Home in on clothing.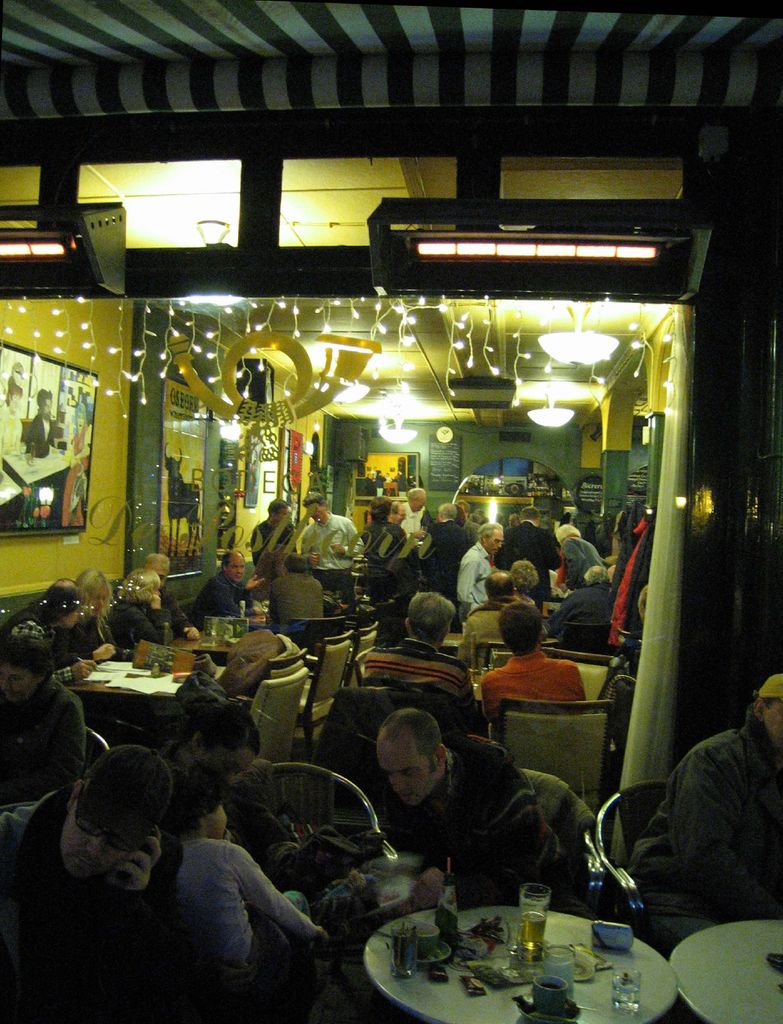
Homed in at region(462, 604, 505, 662).
